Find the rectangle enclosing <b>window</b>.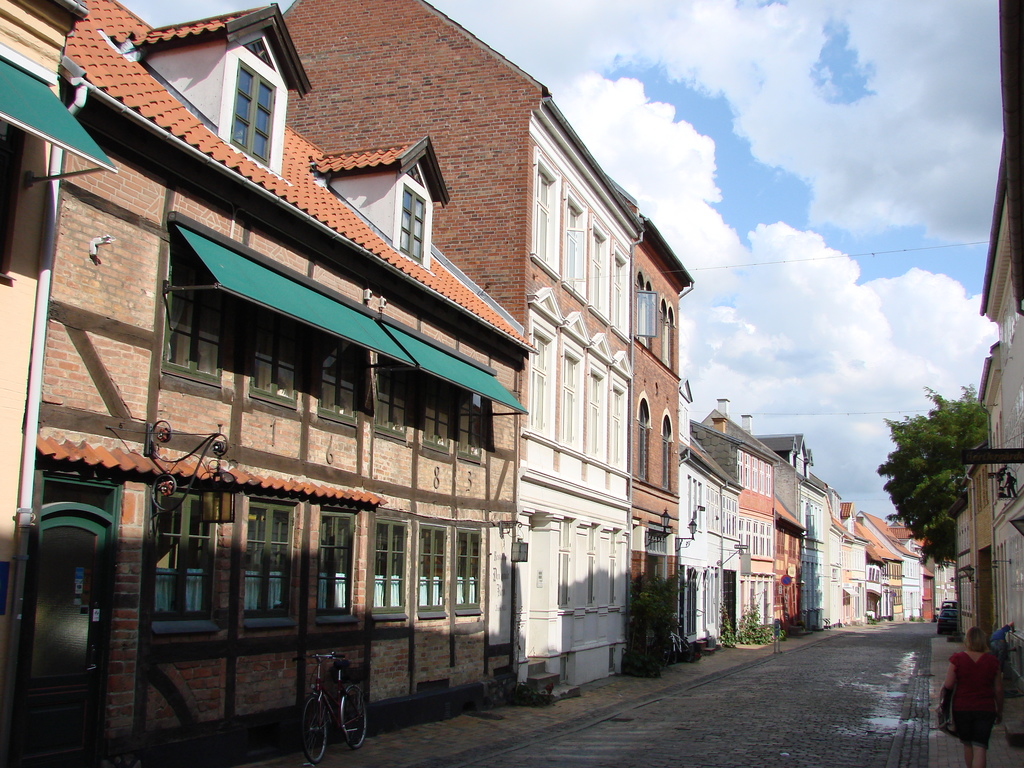
555/515/573/611.
